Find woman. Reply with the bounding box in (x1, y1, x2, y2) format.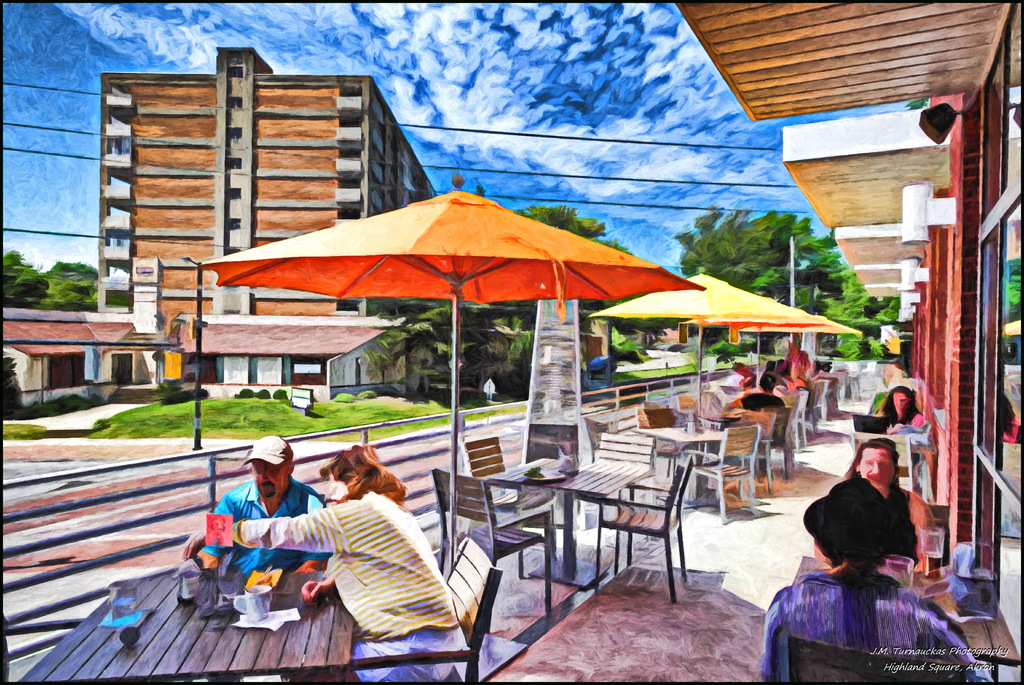
(189, 440, 469, 682).
